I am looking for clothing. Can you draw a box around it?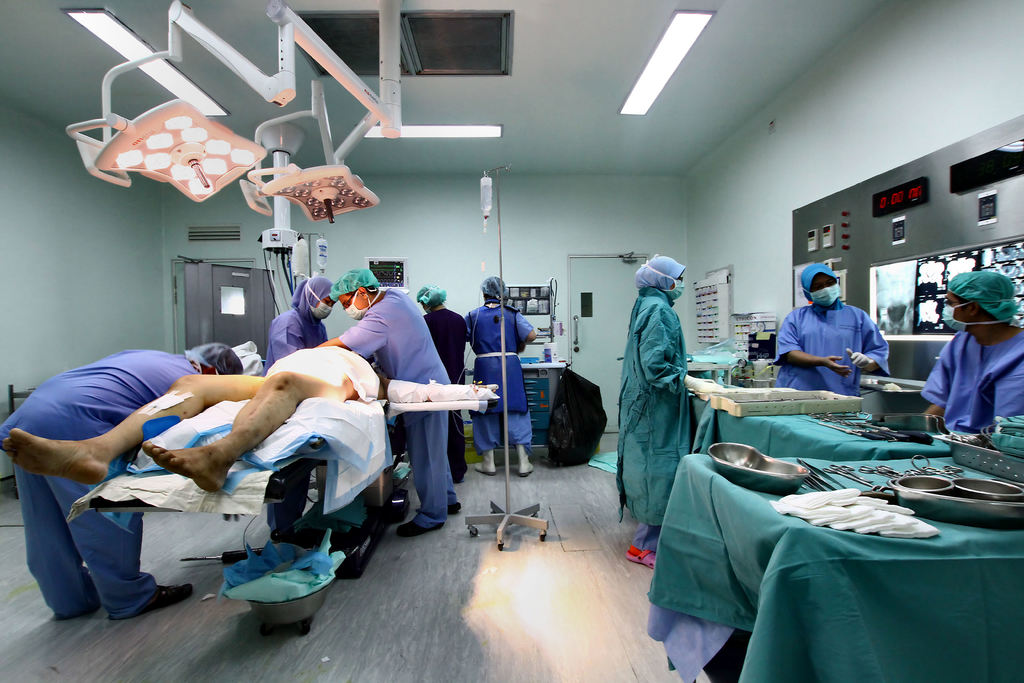
Sure, the bounding box is 773, 300, 891, 395.
